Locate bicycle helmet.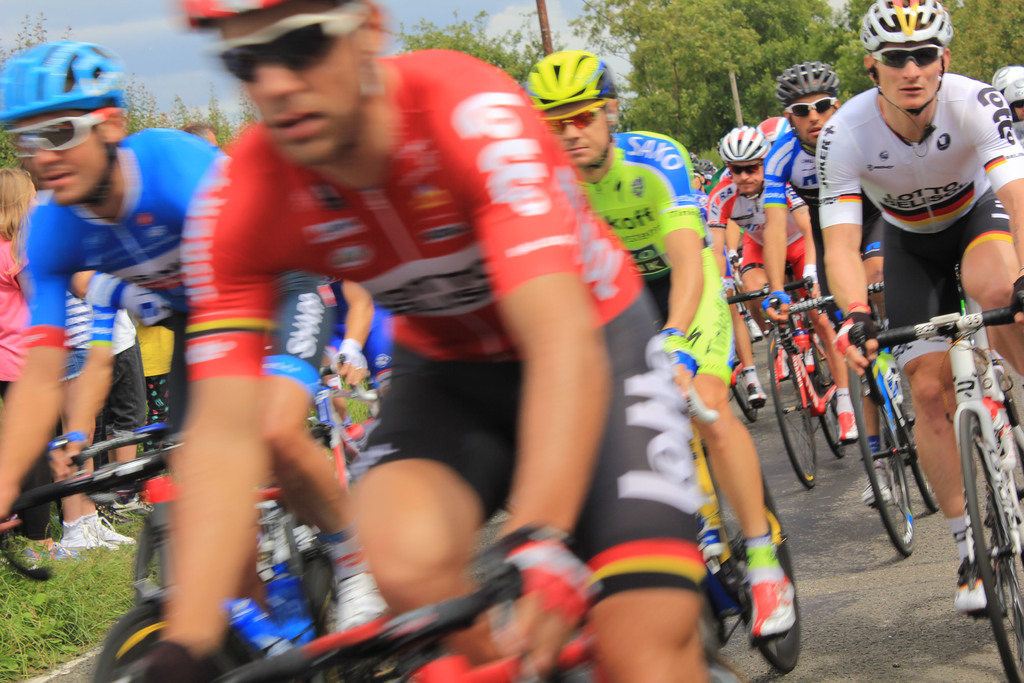
Bounding box: rect(522, 46, 619, 168).
